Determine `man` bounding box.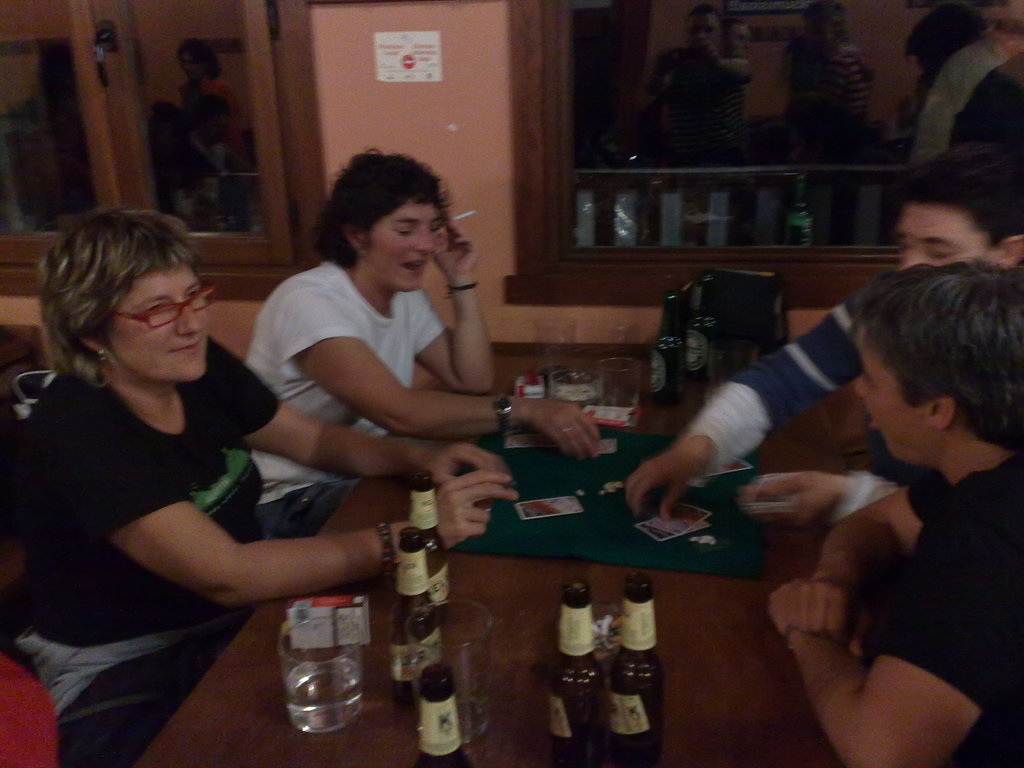
Determined: left=626, top=143, right=1023, bottom=528.
